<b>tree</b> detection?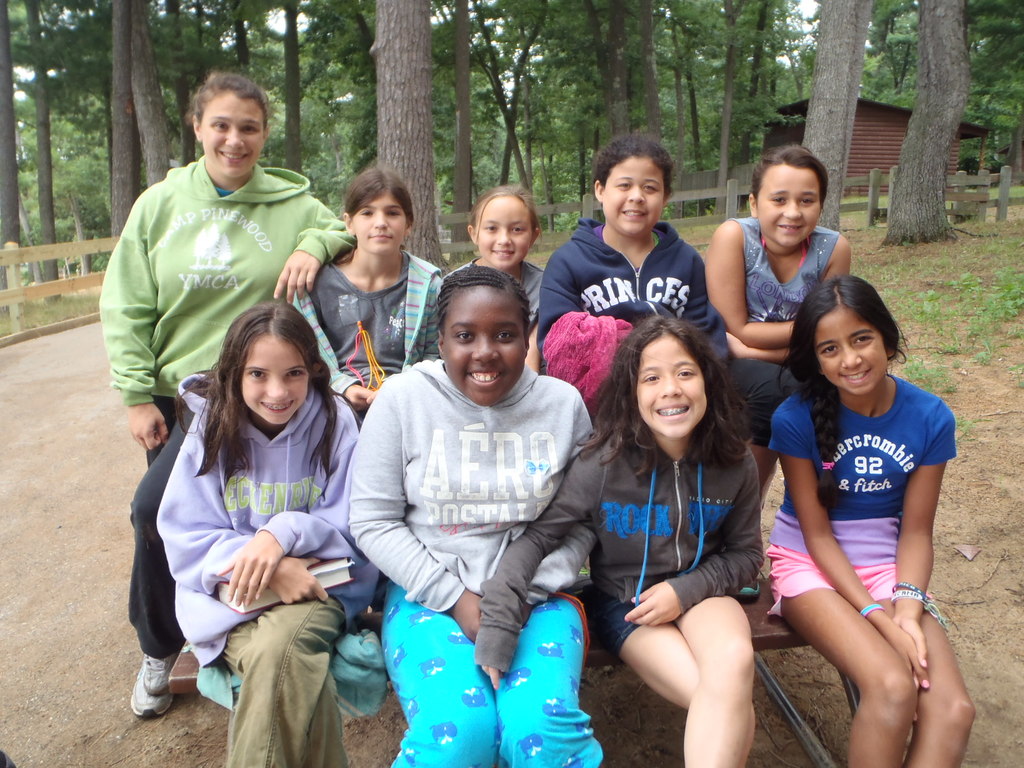
box=[652, 0, 684, 162]
